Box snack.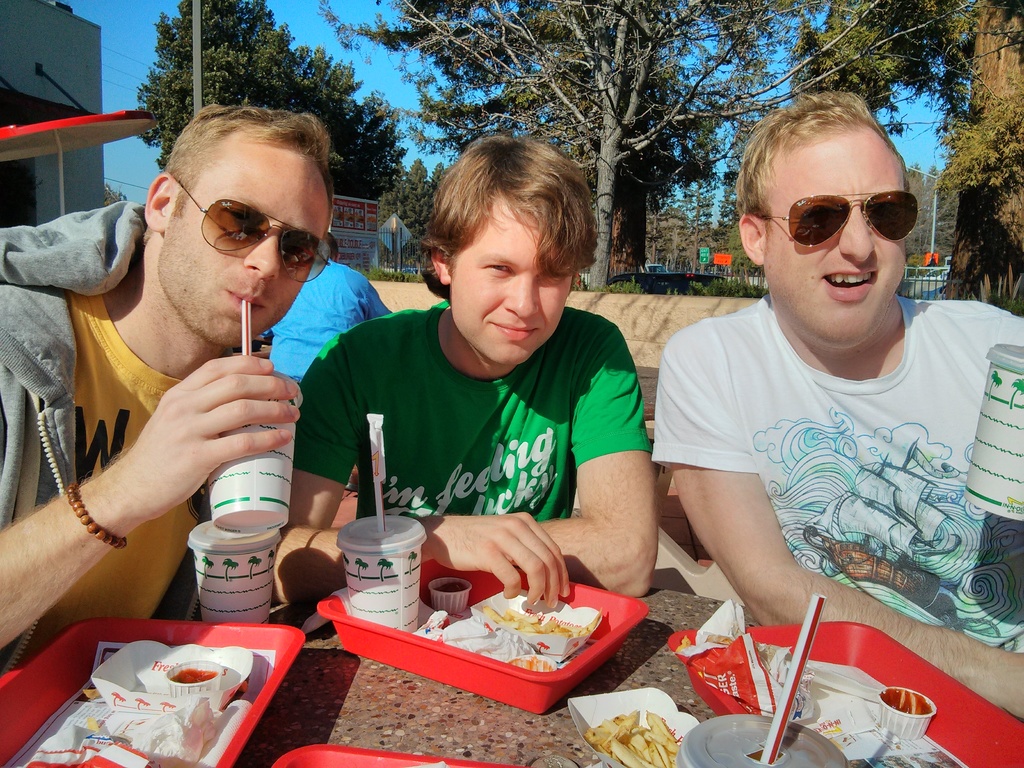
<region>481, 604, 593, 636</region>.
